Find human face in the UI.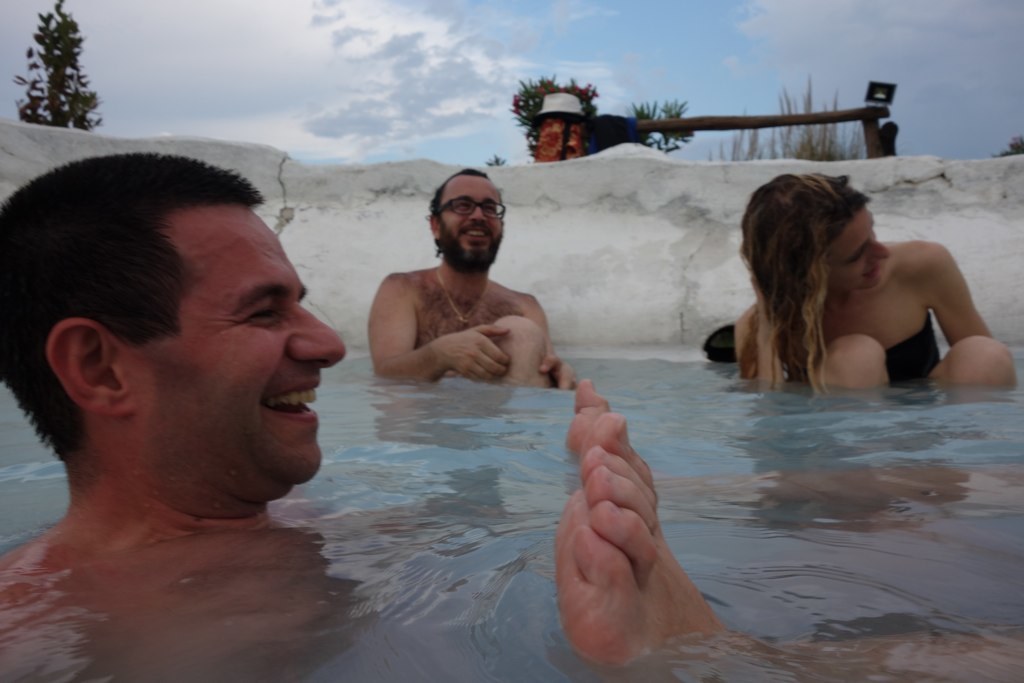
UI element at bbox=(446, 174, 508, 274).
